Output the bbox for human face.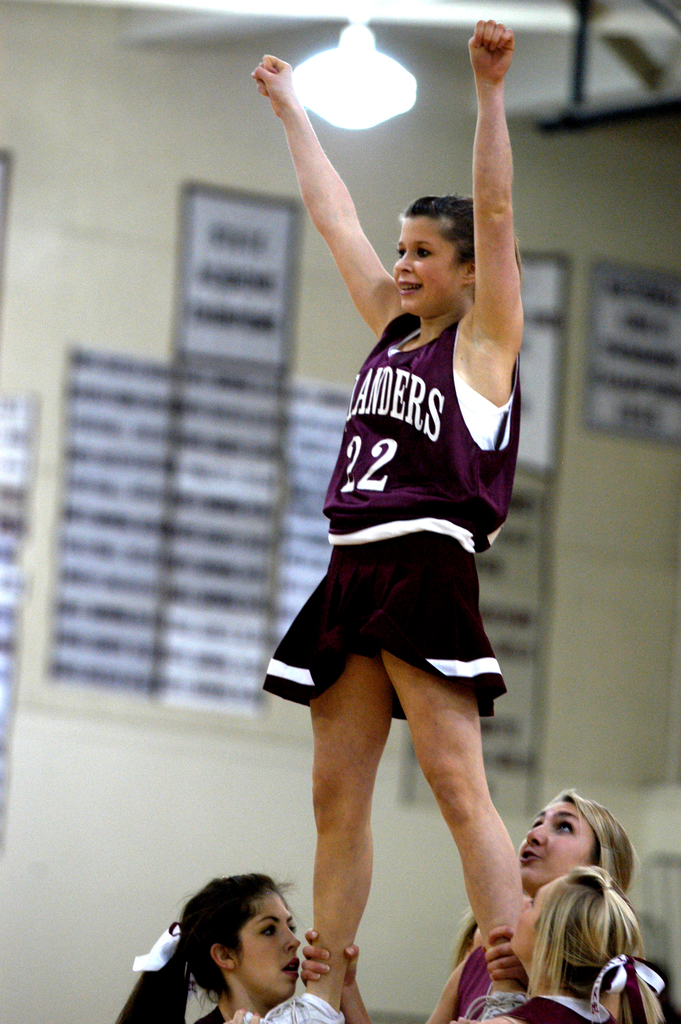
(242,891,310,1001).
